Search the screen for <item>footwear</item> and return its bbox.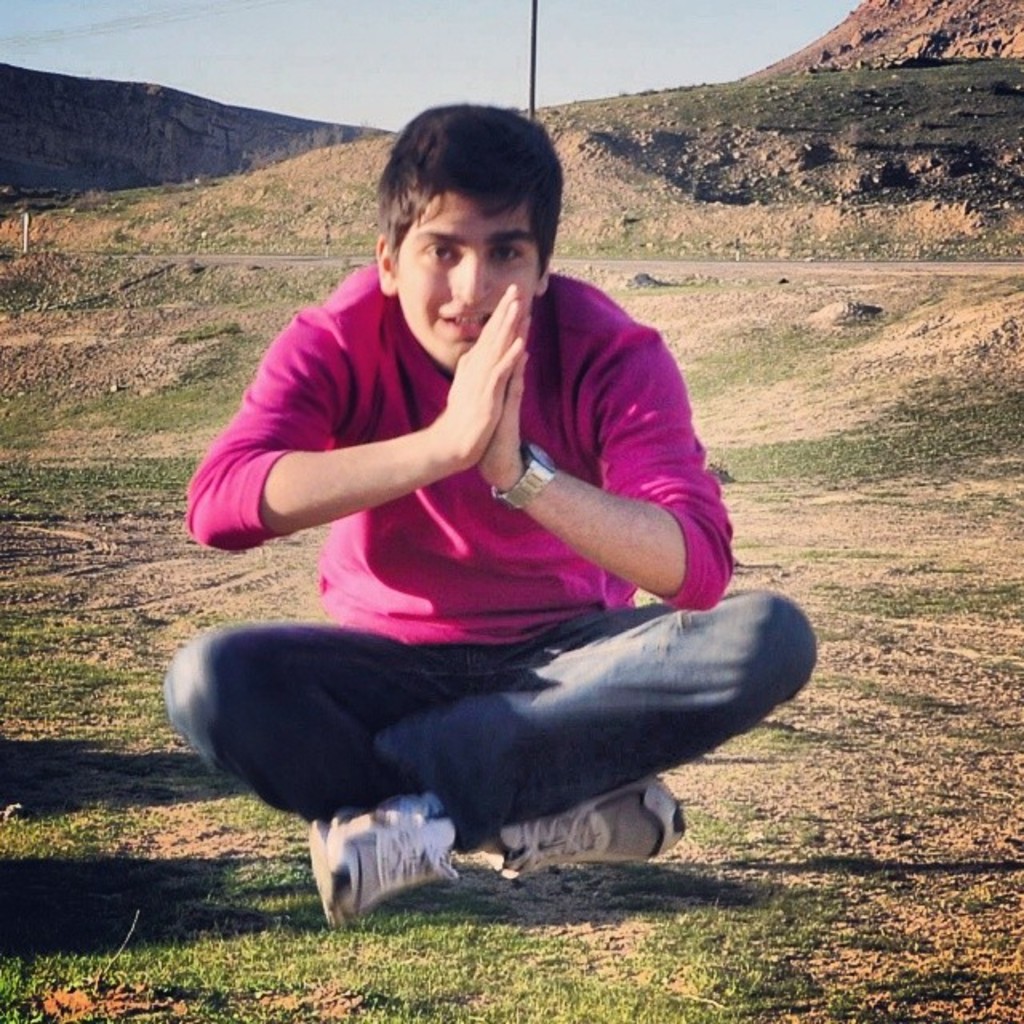
Found: detection(296, 802, 456, 938).
